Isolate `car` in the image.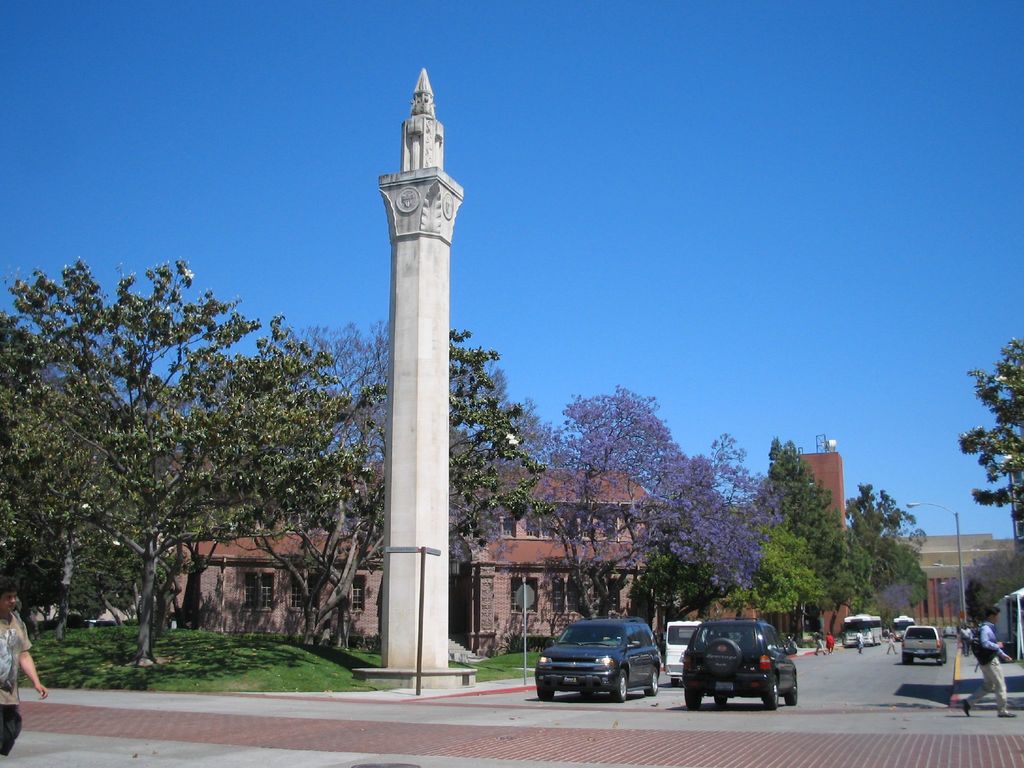
Isolated region: 901, 626, 945, 659.
